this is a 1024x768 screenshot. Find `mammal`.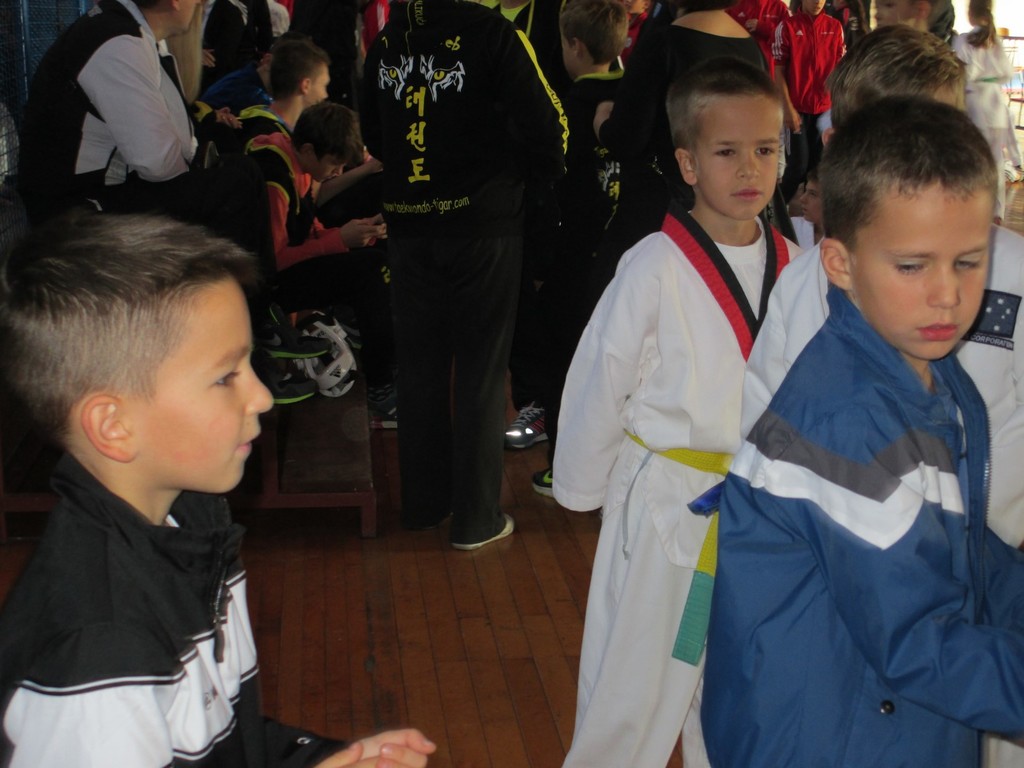
Bounding box: bbox=[534, 0, 652, 500].
